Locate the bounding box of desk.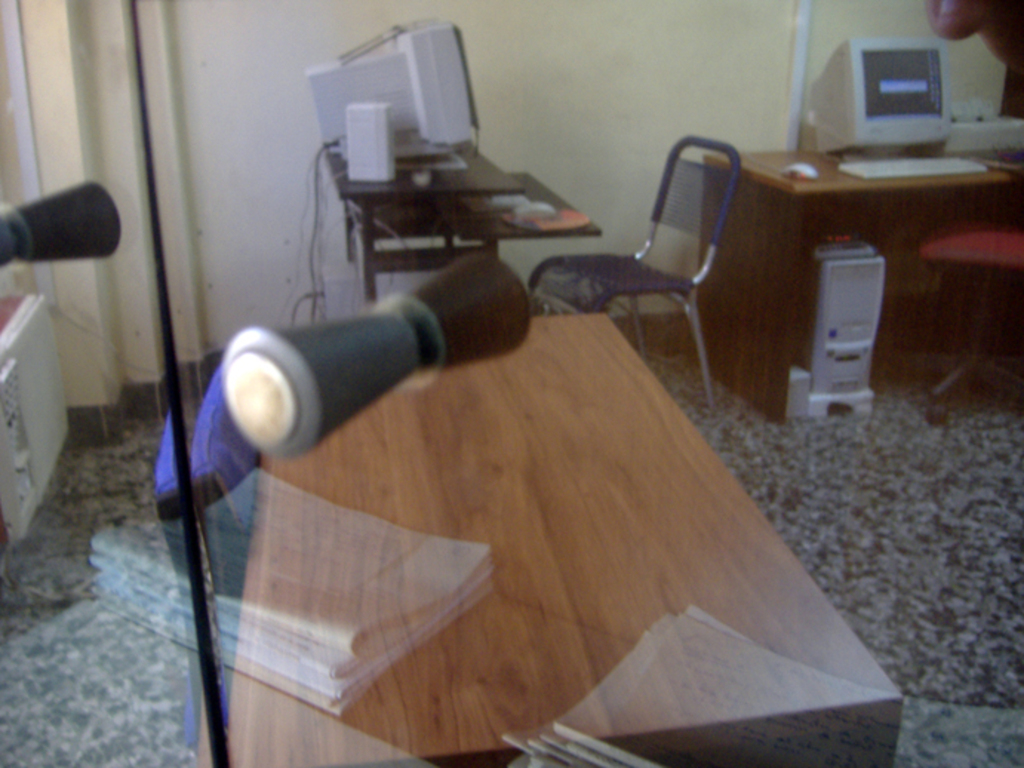
Bounding box: box(645, 111, 1008, 434).
